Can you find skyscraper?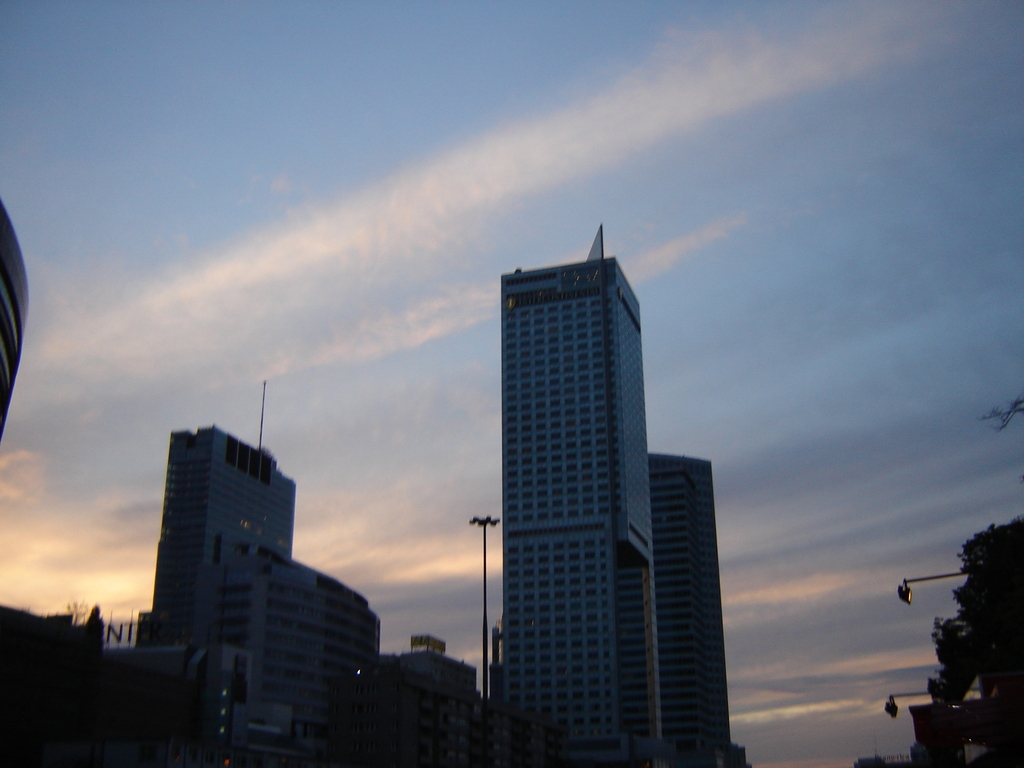
Yes, bounding box: [474,227,694,709].
